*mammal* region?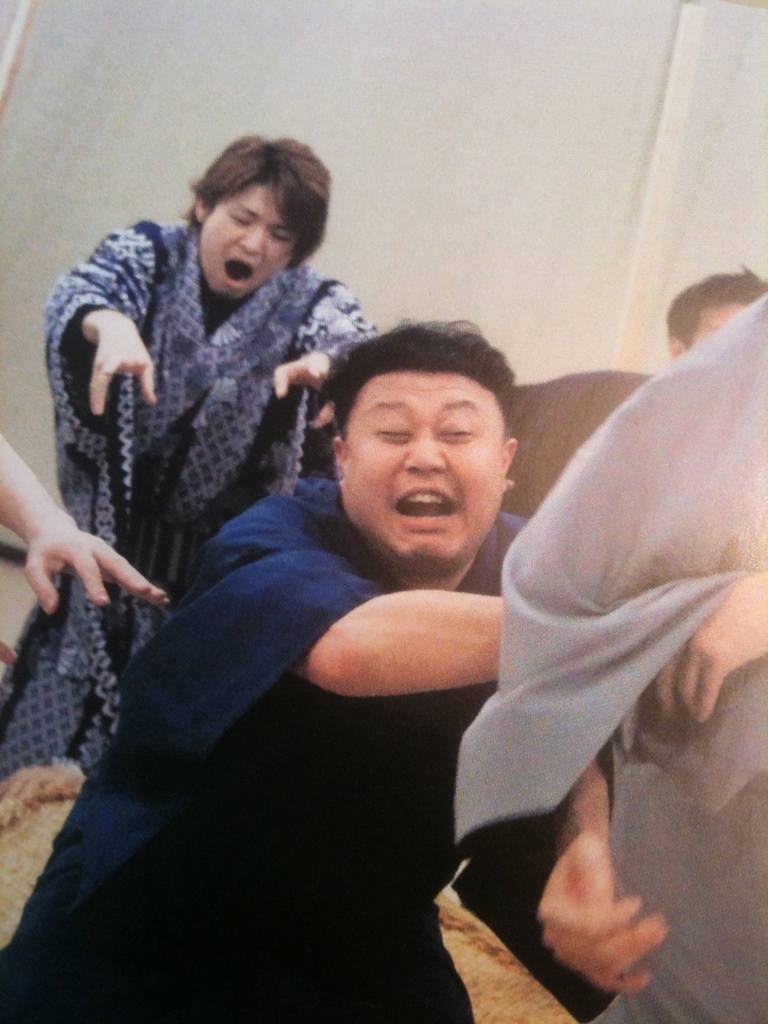
bbox=[0, 121, 387, 791]
